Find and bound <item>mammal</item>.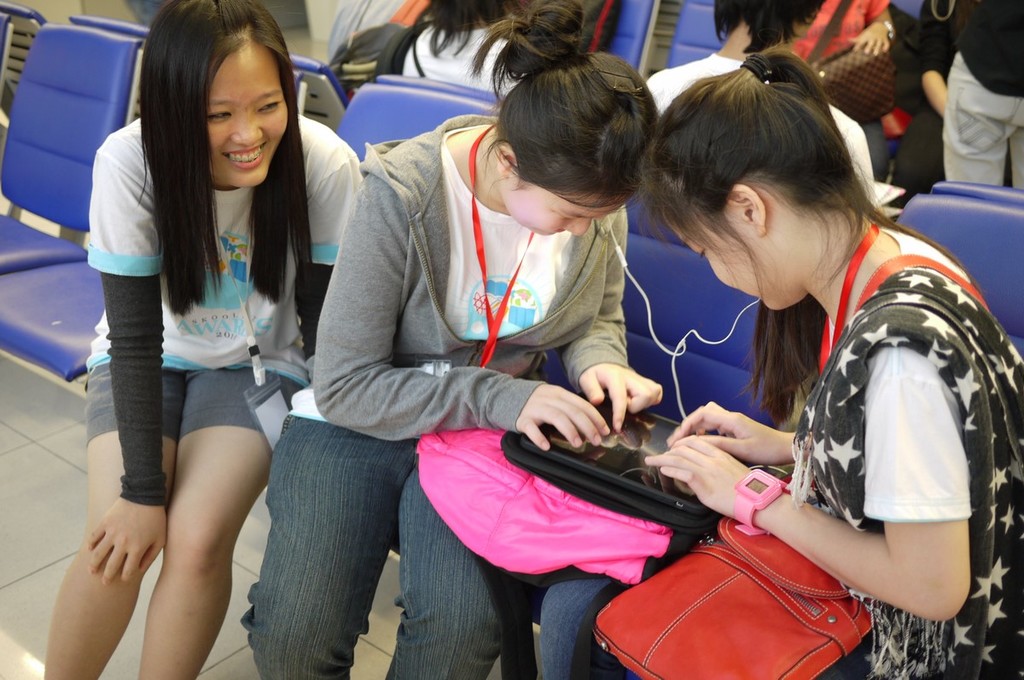
Bound: (x1=43, y1=7, x2=361, y2=676).
